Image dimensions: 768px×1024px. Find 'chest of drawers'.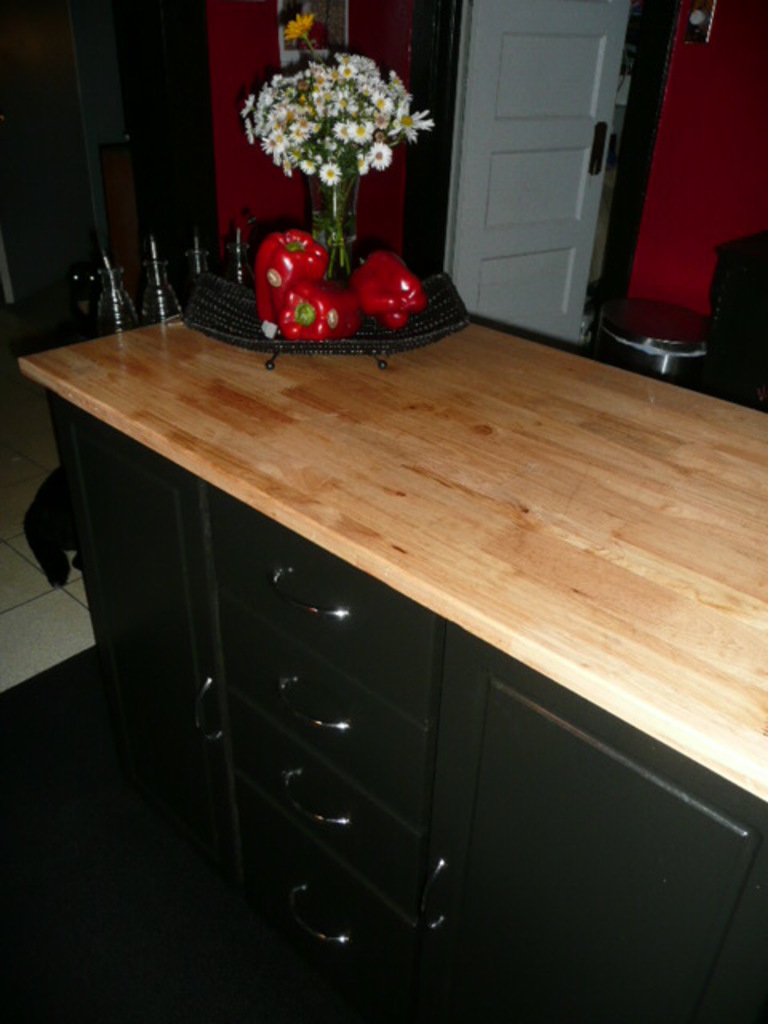
(210,483,448,1022).
